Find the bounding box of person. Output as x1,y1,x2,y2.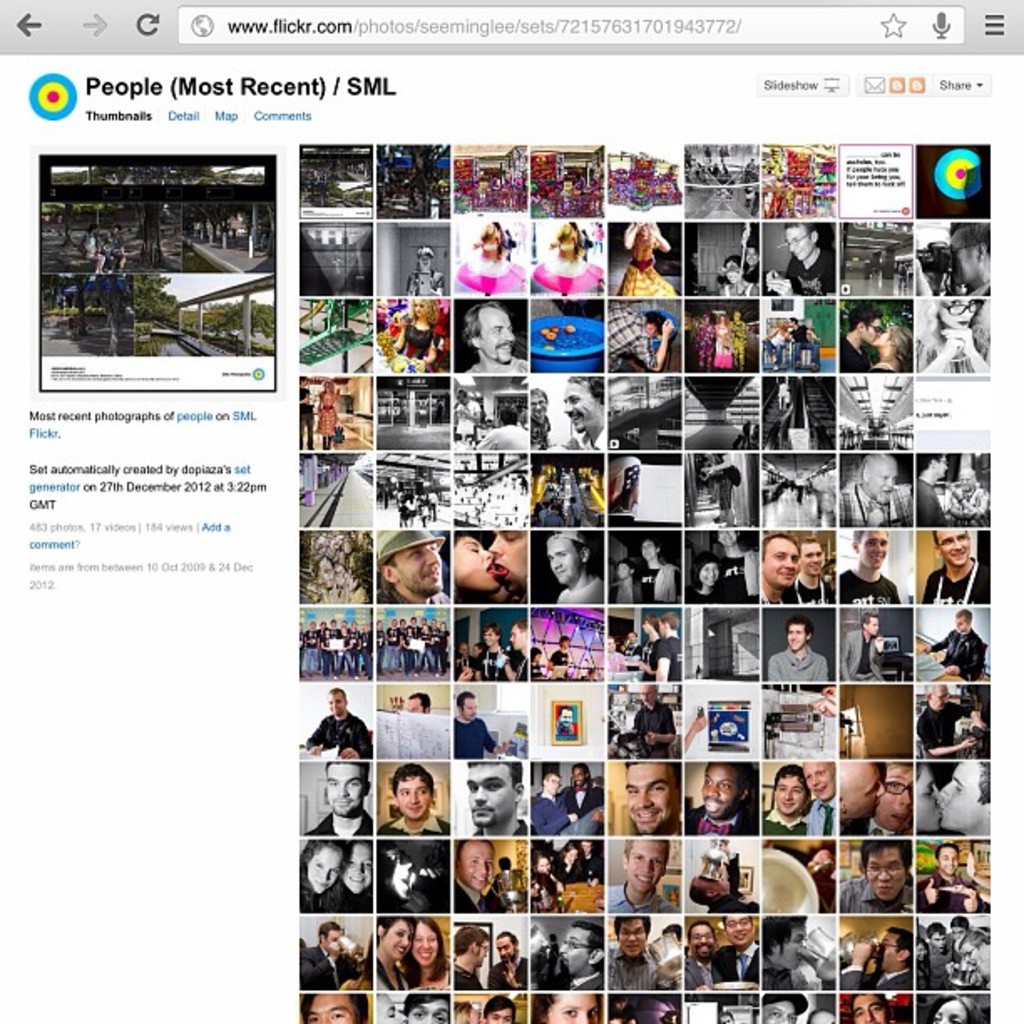
842,609,885,684.
